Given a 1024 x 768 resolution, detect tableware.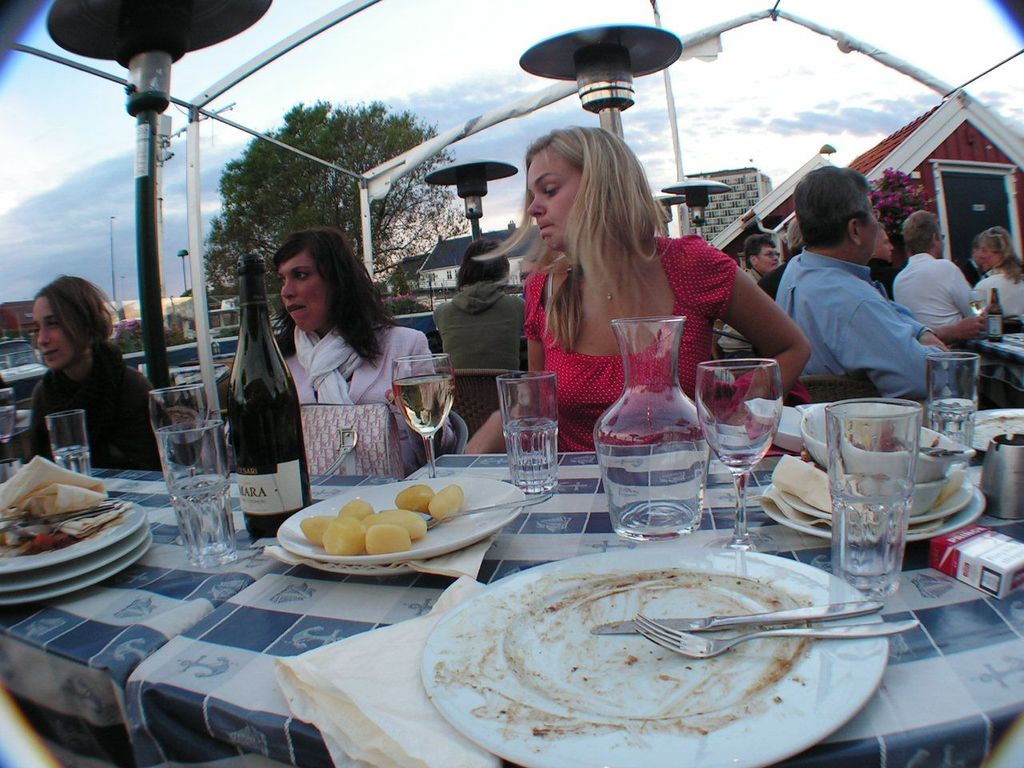
BBox(0, 506, 145, 574).
